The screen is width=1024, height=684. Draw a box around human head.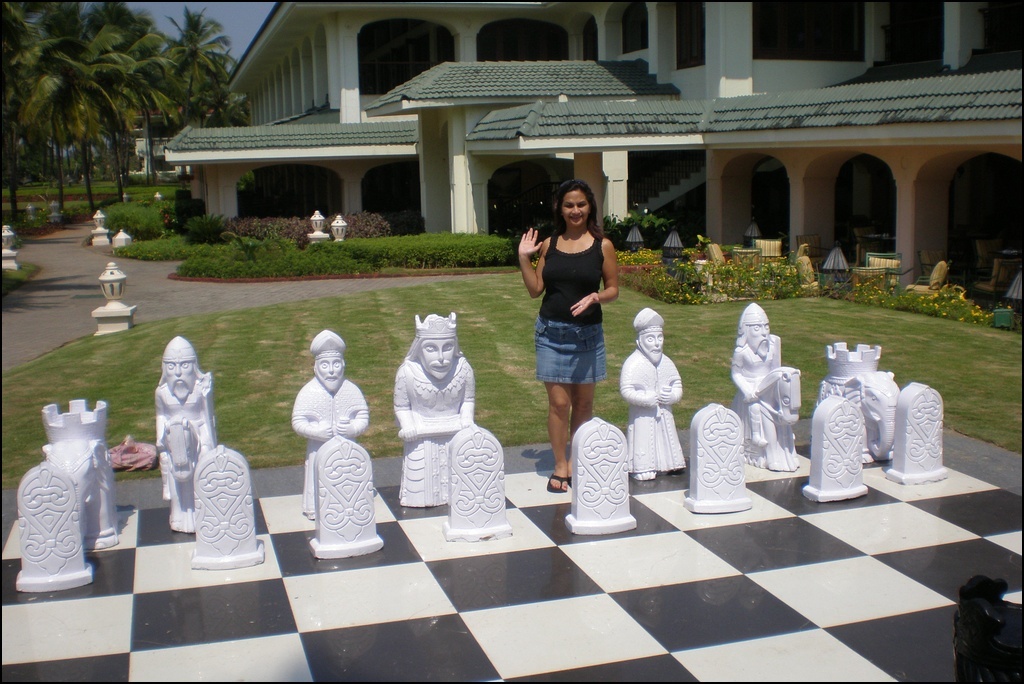
BBox(736, 301, 769, 358).
